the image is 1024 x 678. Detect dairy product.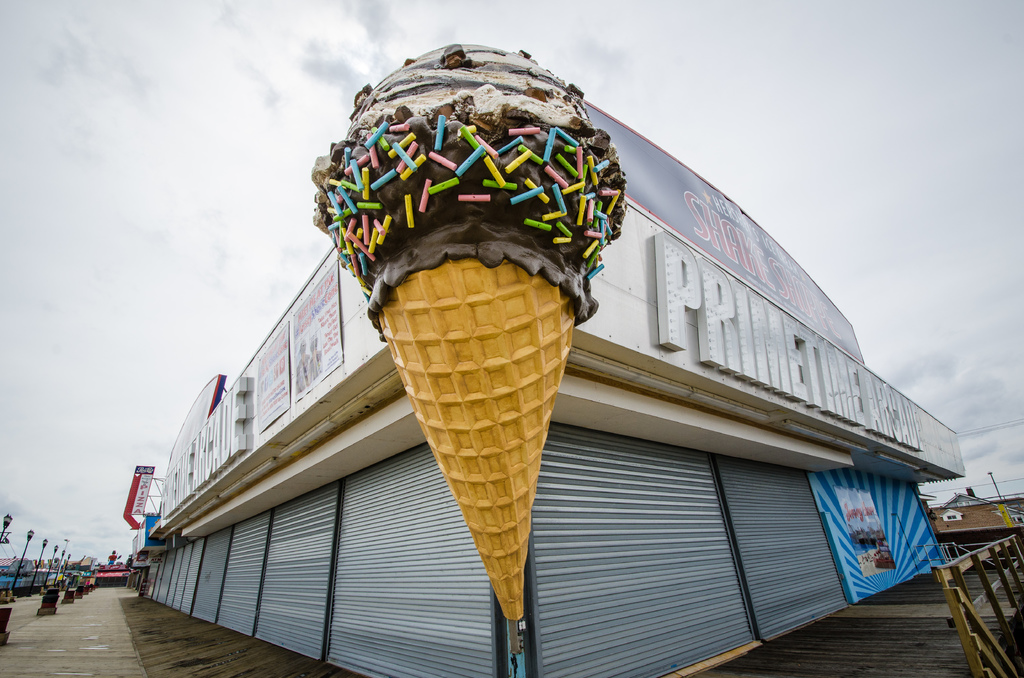
Detection: {"left": 339, "top": 97, "right": 618, "bottom": 505}.
